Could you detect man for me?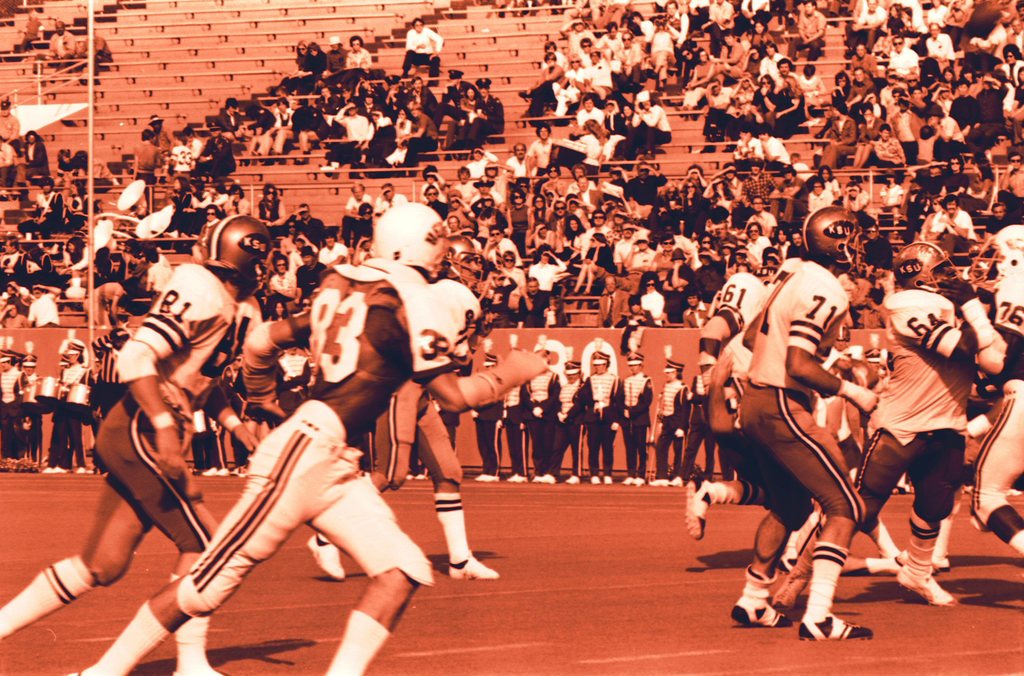
Detection result: select_region(888, 36, 920, 72).
